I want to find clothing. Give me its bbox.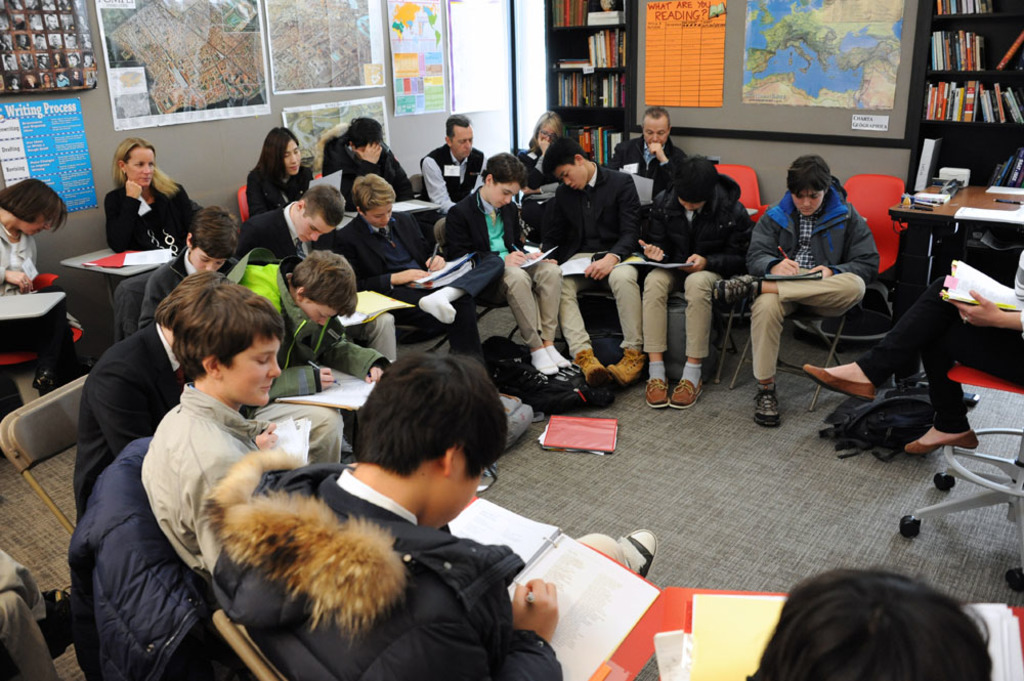
BBox(43, 3, 56, 9).
